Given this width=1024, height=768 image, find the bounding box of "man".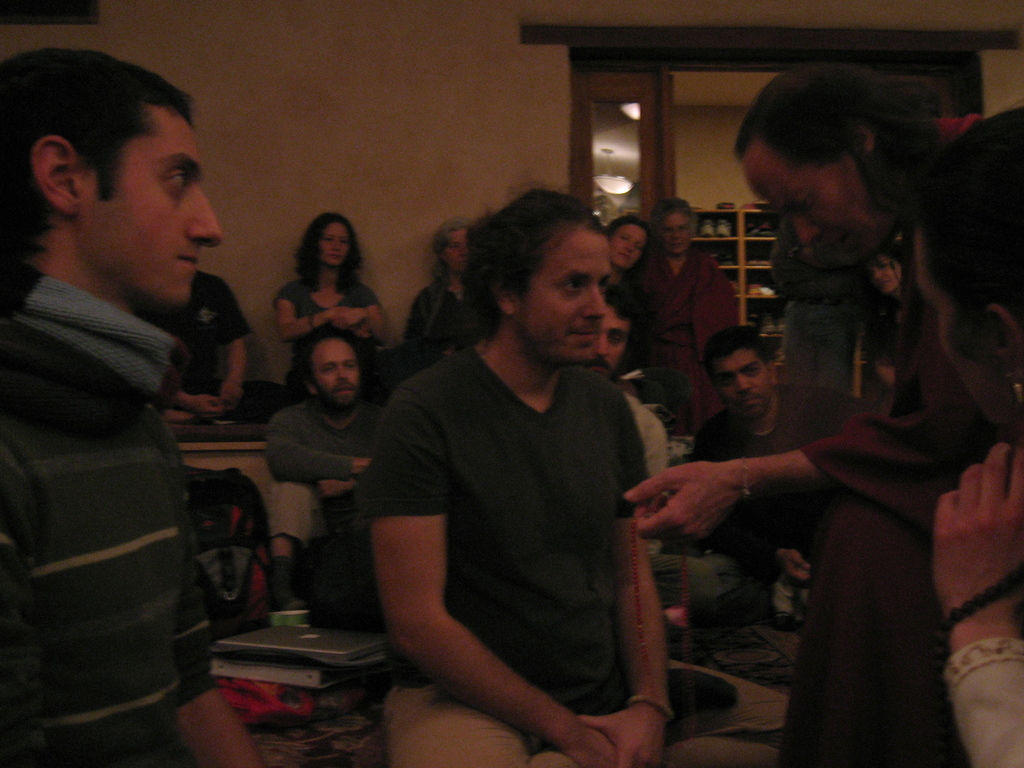
x1=259, y1=338, x2=389, y2=626.
